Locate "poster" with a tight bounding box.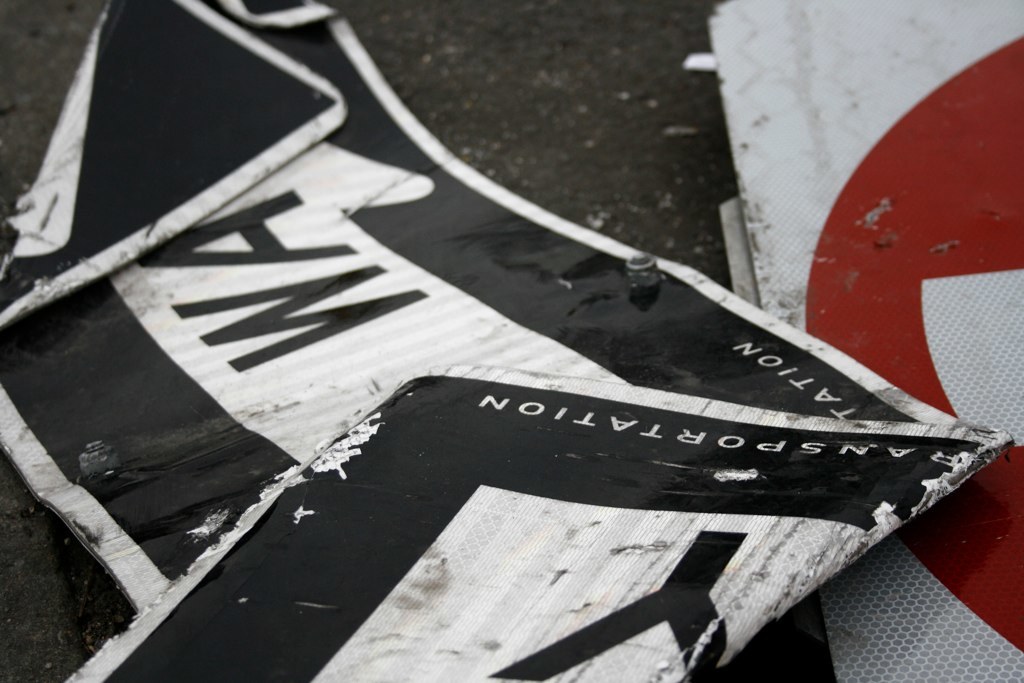
[left=0, top=0, right=1023, bottom=682].
